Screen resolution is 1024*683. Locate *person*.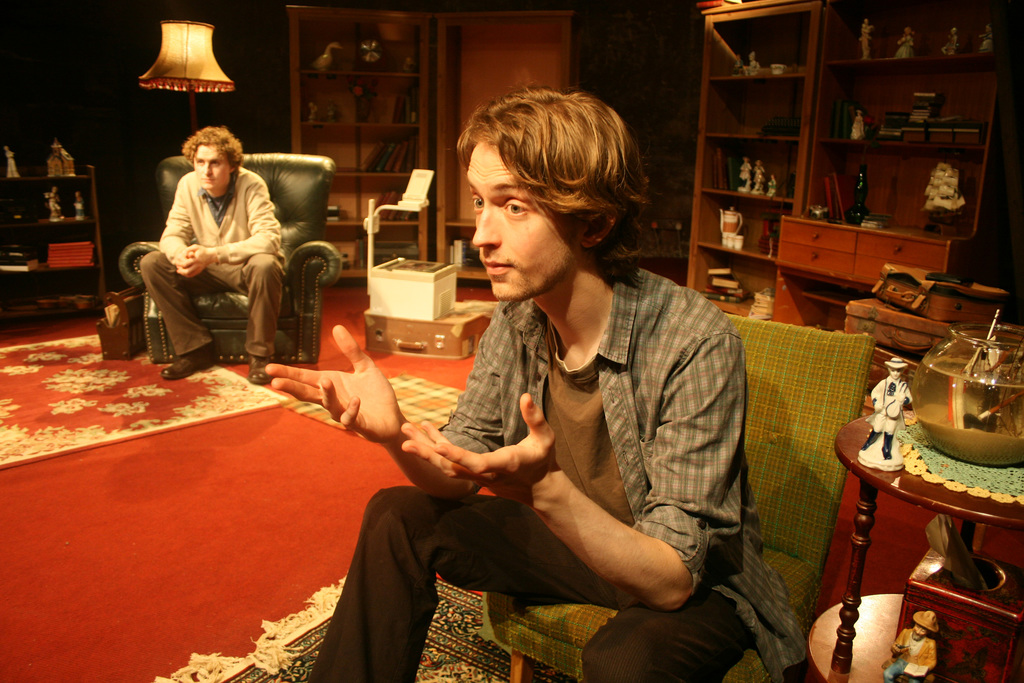
Rect(74, 192, 90, 220).
